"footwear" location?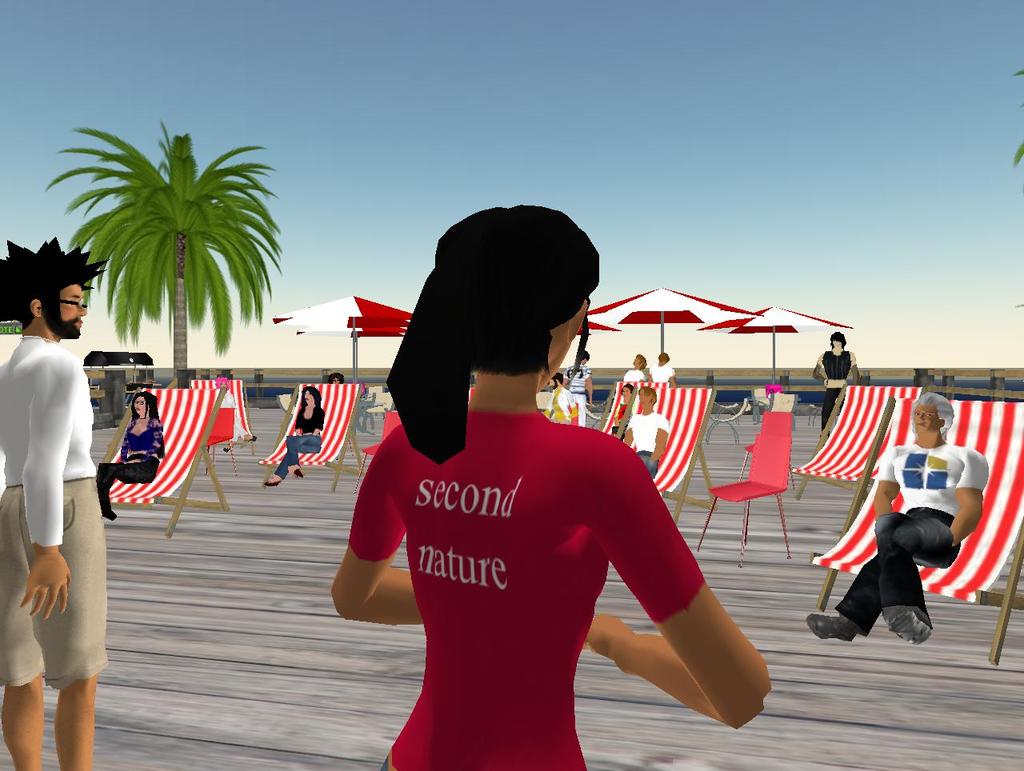
l=804, t=605, r=854, b=640
